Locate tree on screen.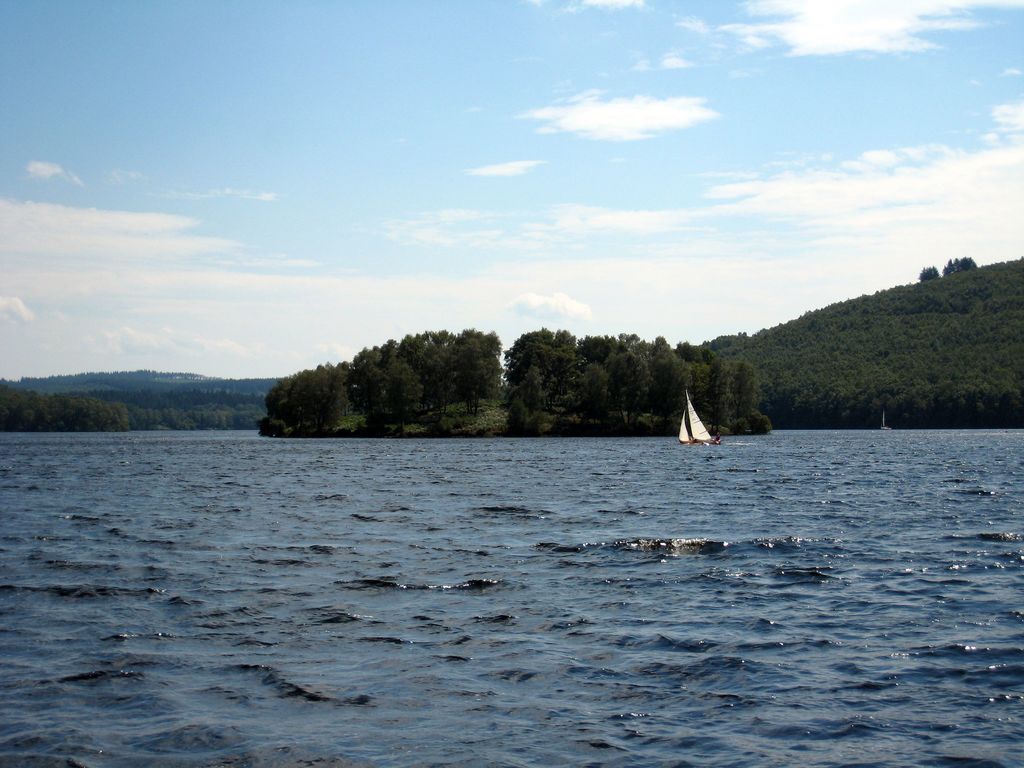
On screen at 252, 362, 343, 440.
